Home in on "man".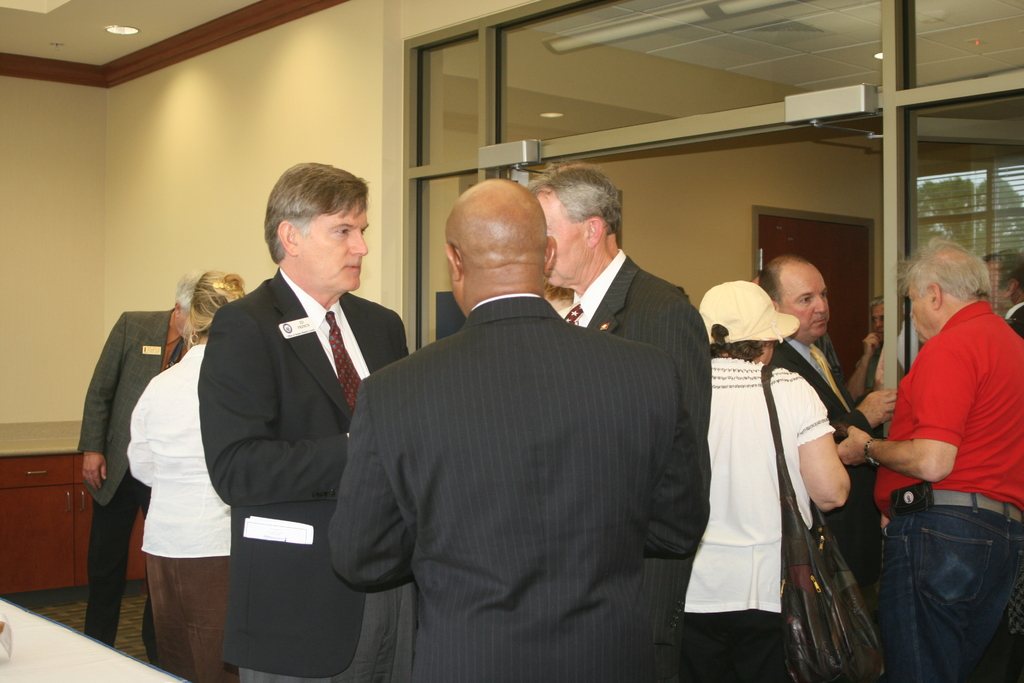
Homed in at {"x1": 839, "y1": 243, "x2": 1023, "y2": 682}.
